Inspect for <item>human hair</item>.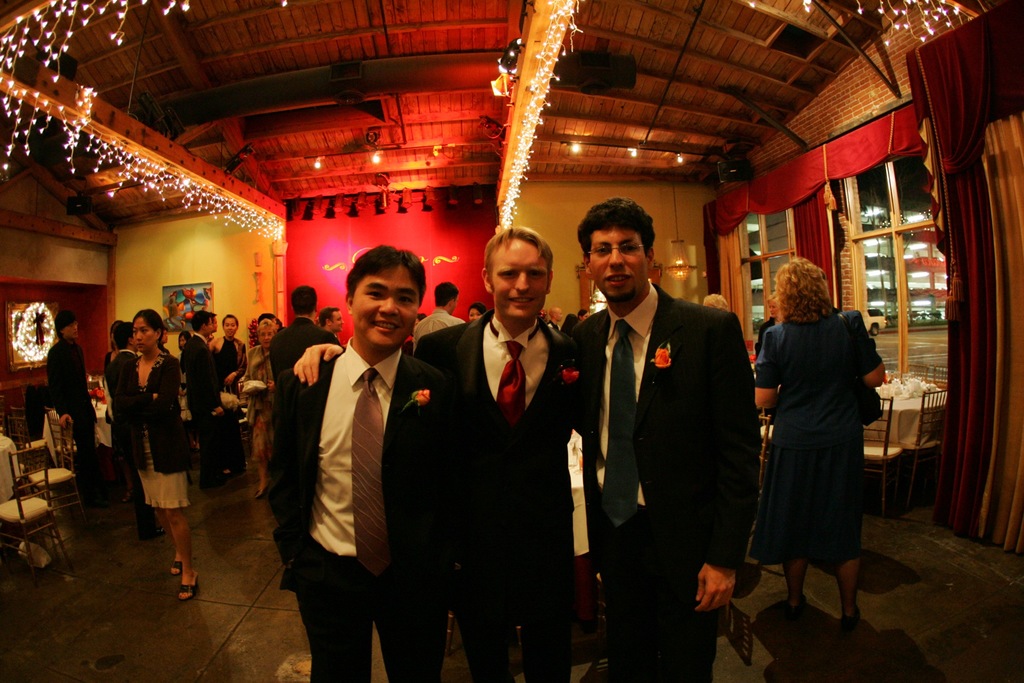
Inspection: left=577, top=309, right=588, bottom=318.
